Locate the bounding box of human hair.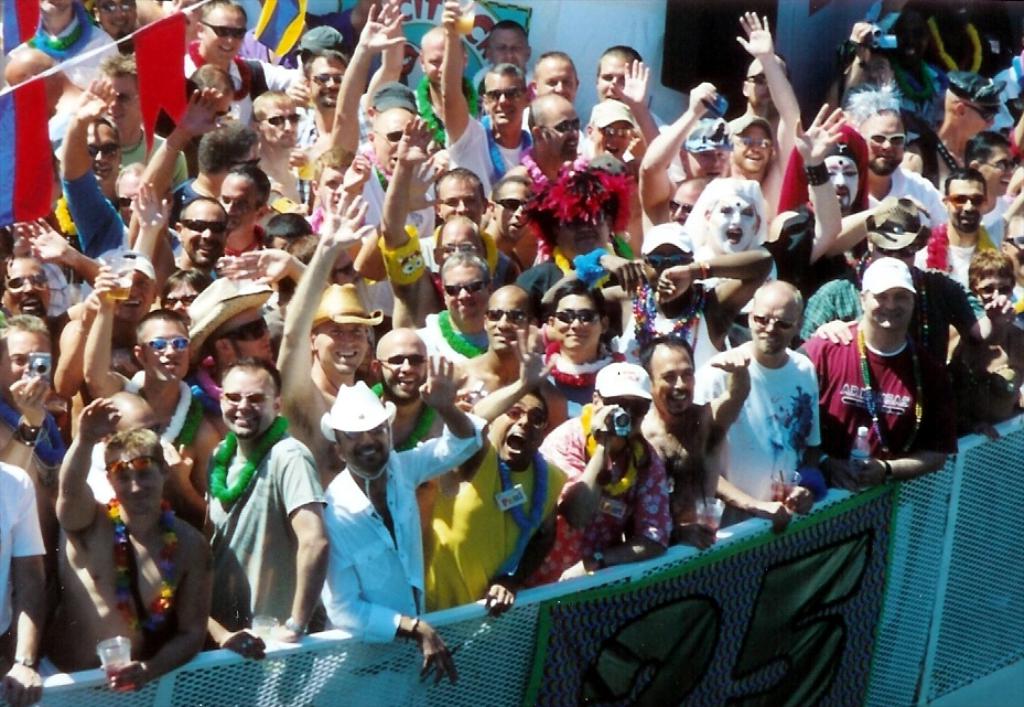
Bounding box: <bbox>190, 58, 241, 97</bbox>.
